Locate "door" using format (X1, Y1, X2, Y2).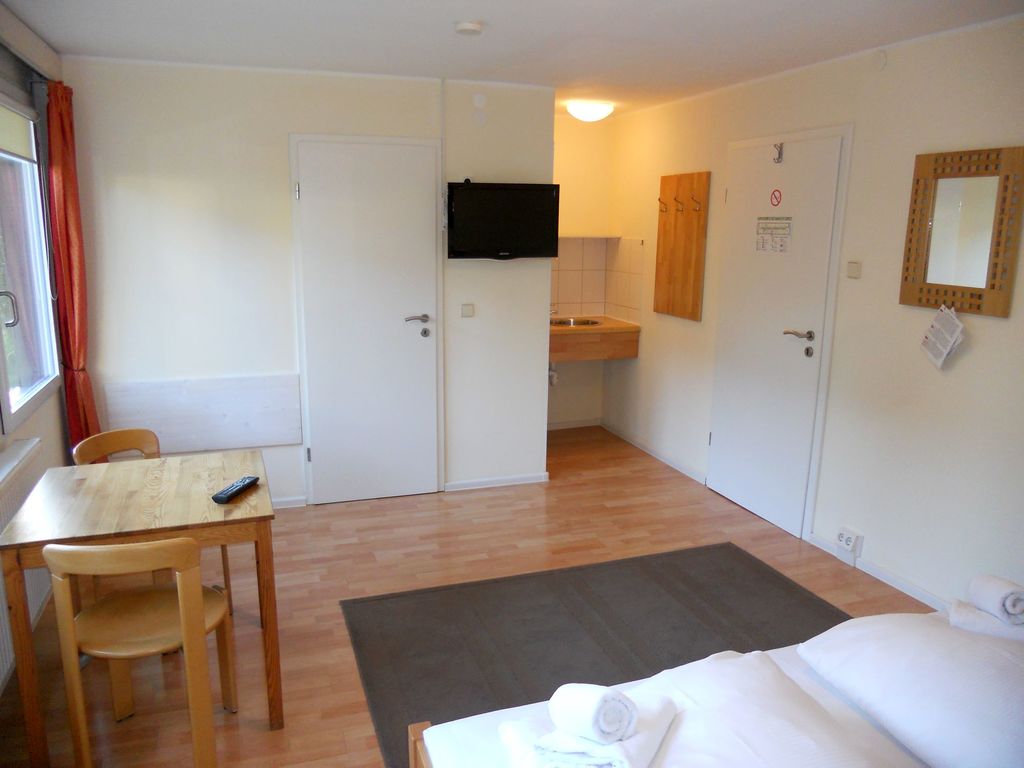
(705, 134, 842, 534).
